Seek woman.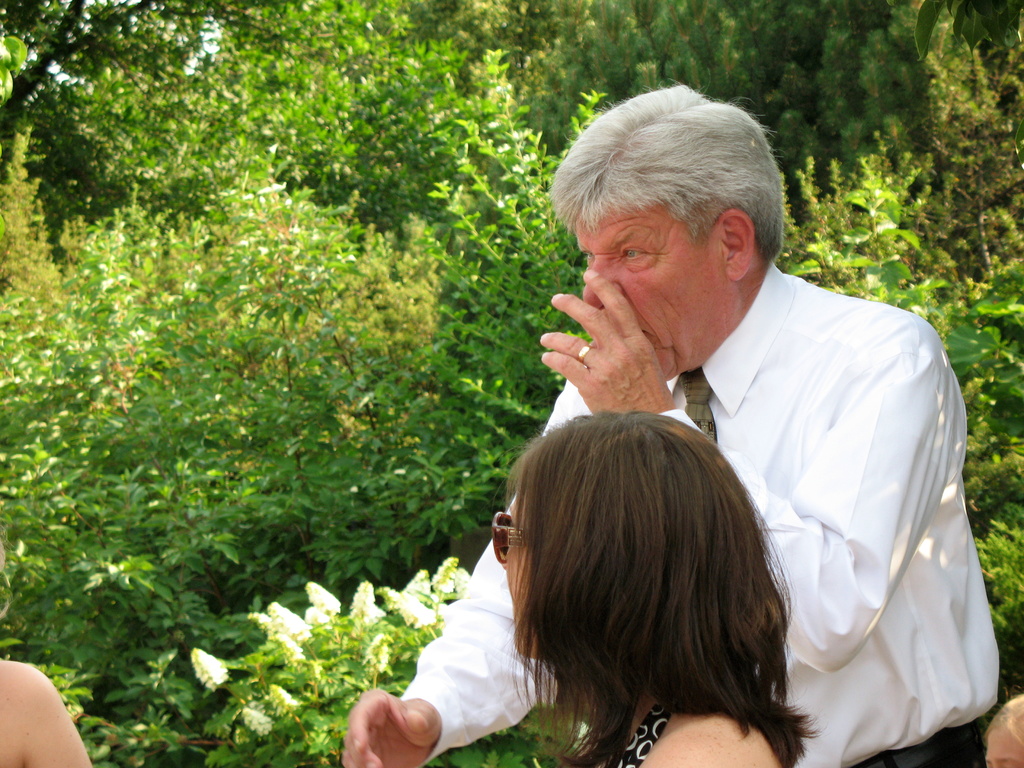
{"left": 984, "top": 695, "right": 1023, "bottom": 767}.
